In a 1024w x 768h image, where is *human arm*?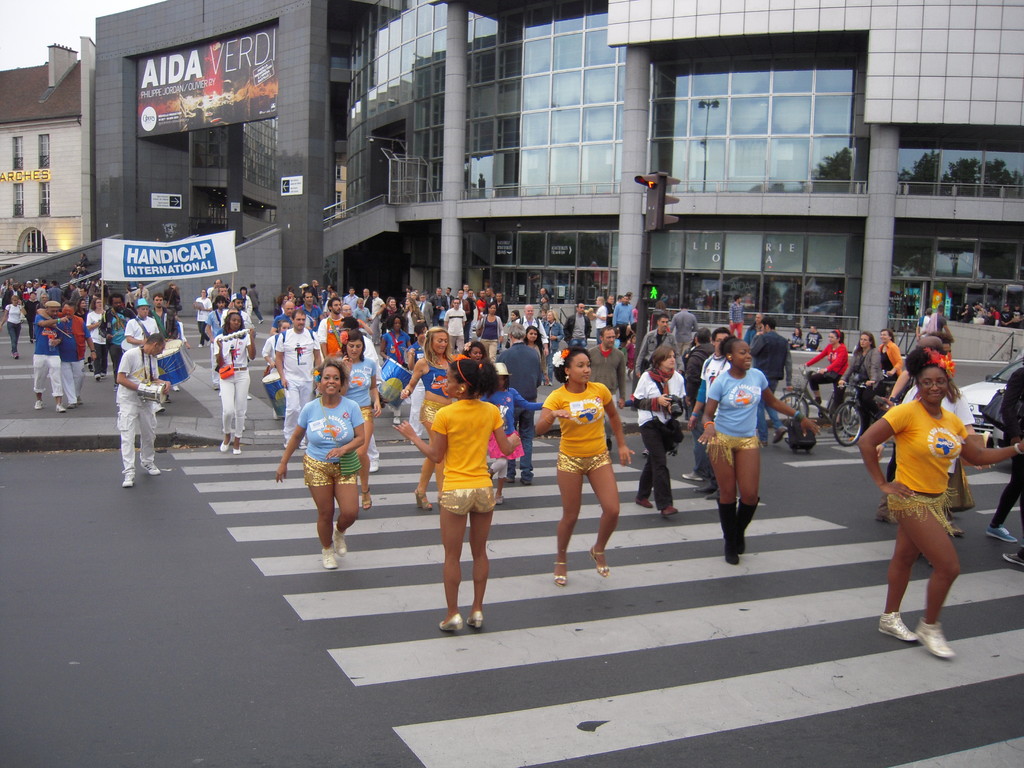
pyautogui.locateOnScreen(673, 335, 687, 378).
